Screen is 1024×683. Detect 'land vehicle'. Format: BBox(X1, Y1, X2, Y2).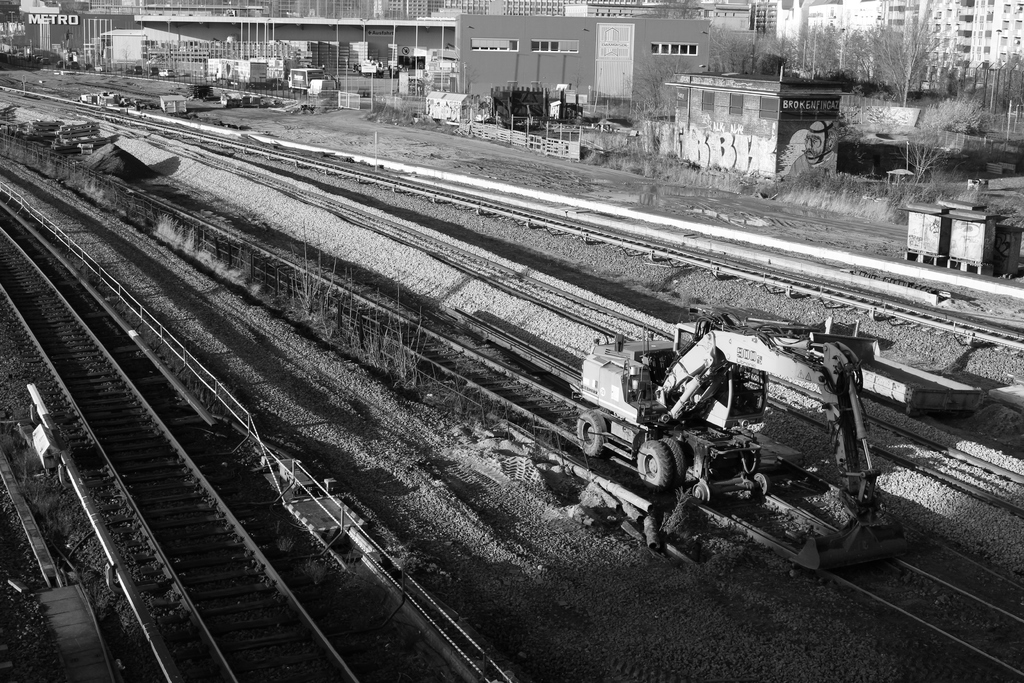
BBox(30, 51, 51, 68).
